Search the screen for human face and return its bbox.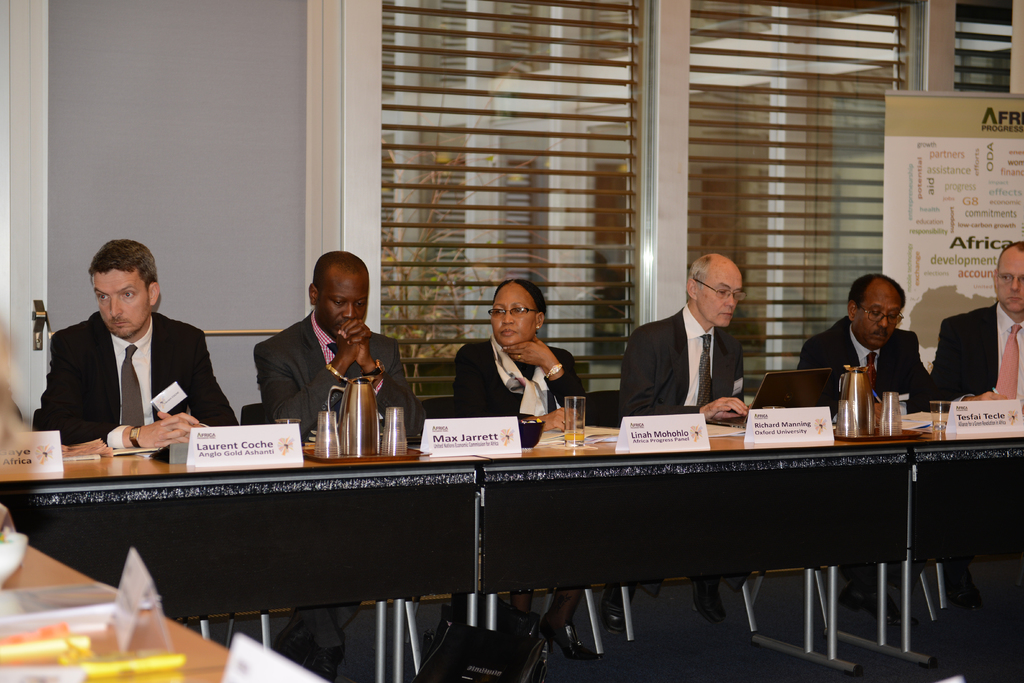
Found: box=[861, 283, 903, 350].
